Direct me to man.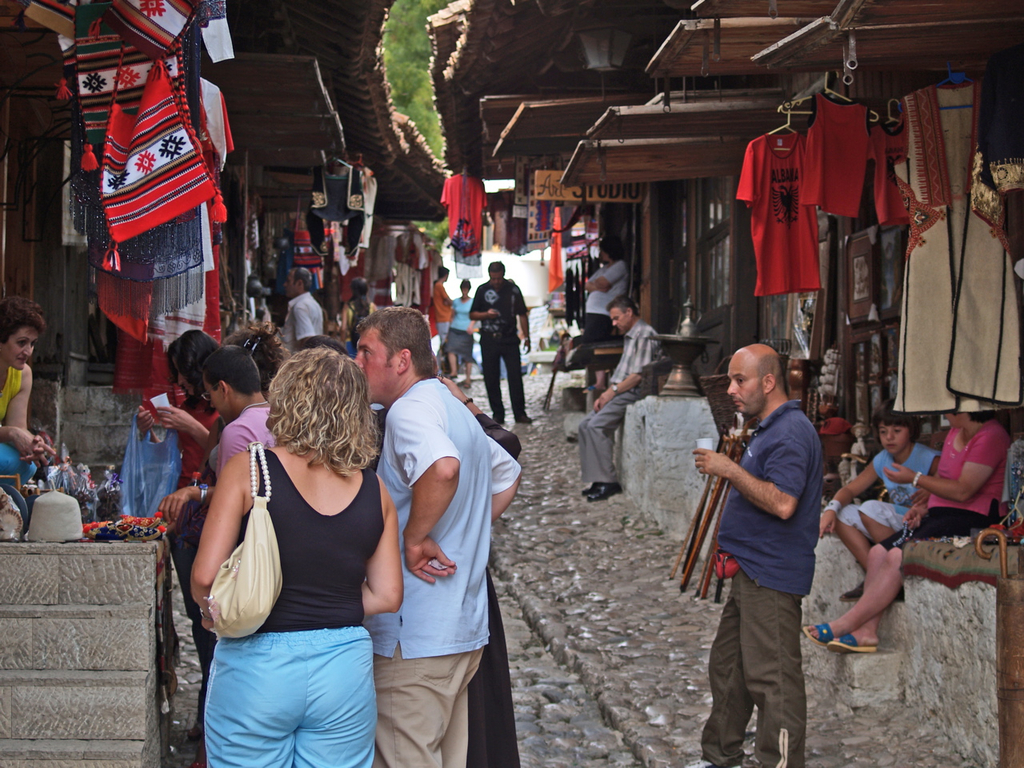
Direction: [349, 311, 522, 767].
